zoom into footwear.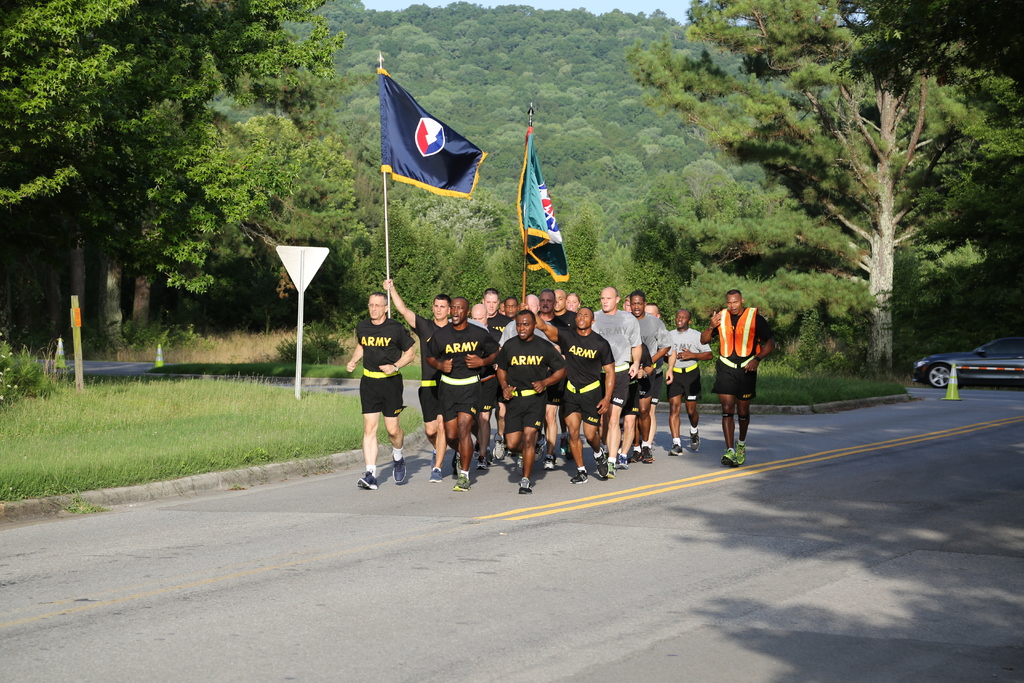
Zoom target: left=569, top=471, right=589, bottom=486.
